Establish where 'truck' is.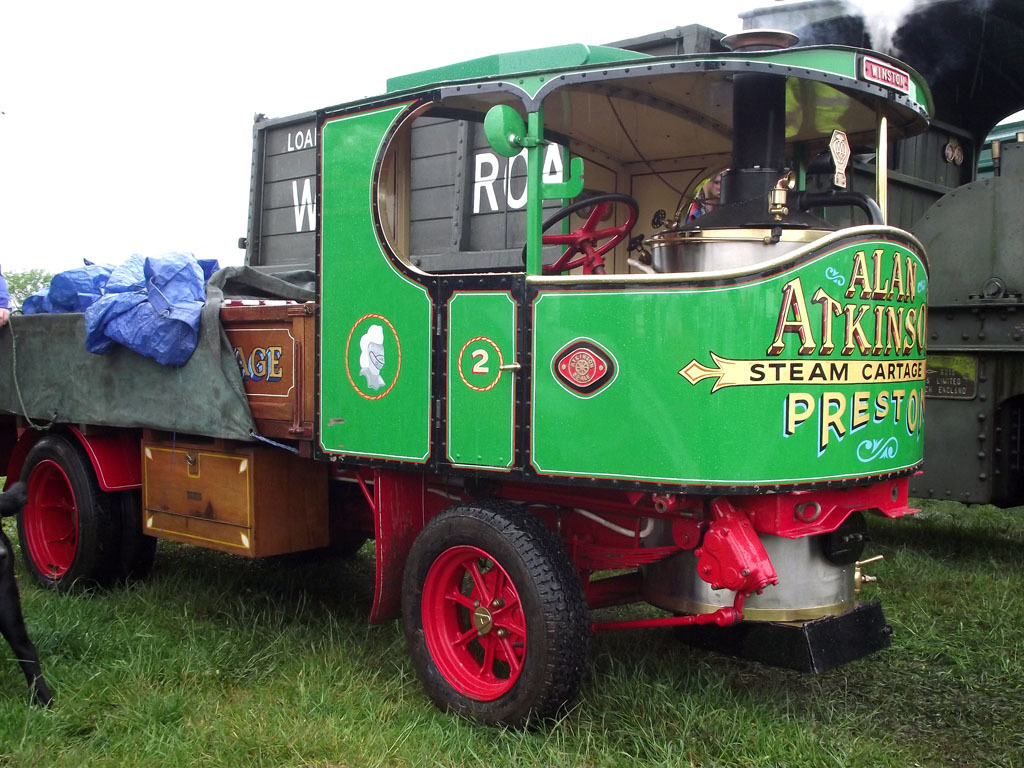
Established at bbox(0, 37, 945, 722).
